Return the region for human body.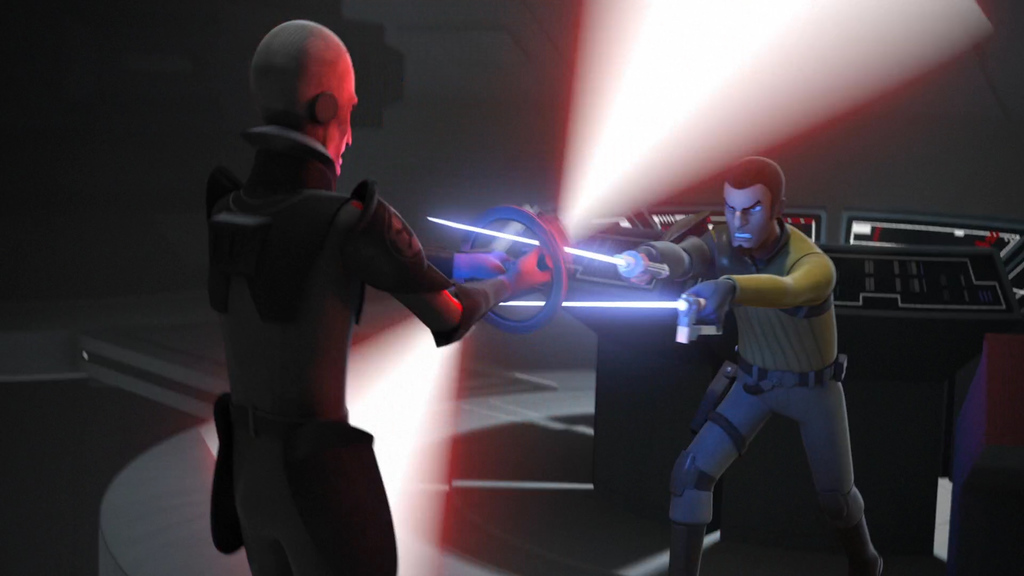
<box>621,157,893,574</box>.
